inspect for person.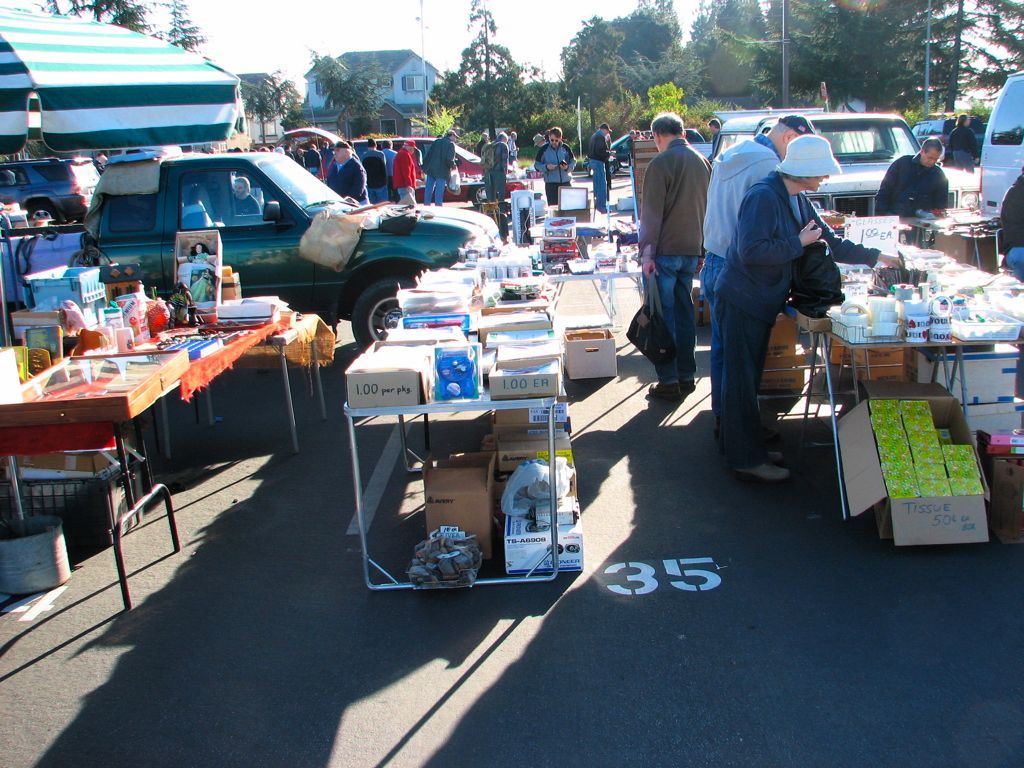
Inspection: select_region(642, 117, 712, 394).
